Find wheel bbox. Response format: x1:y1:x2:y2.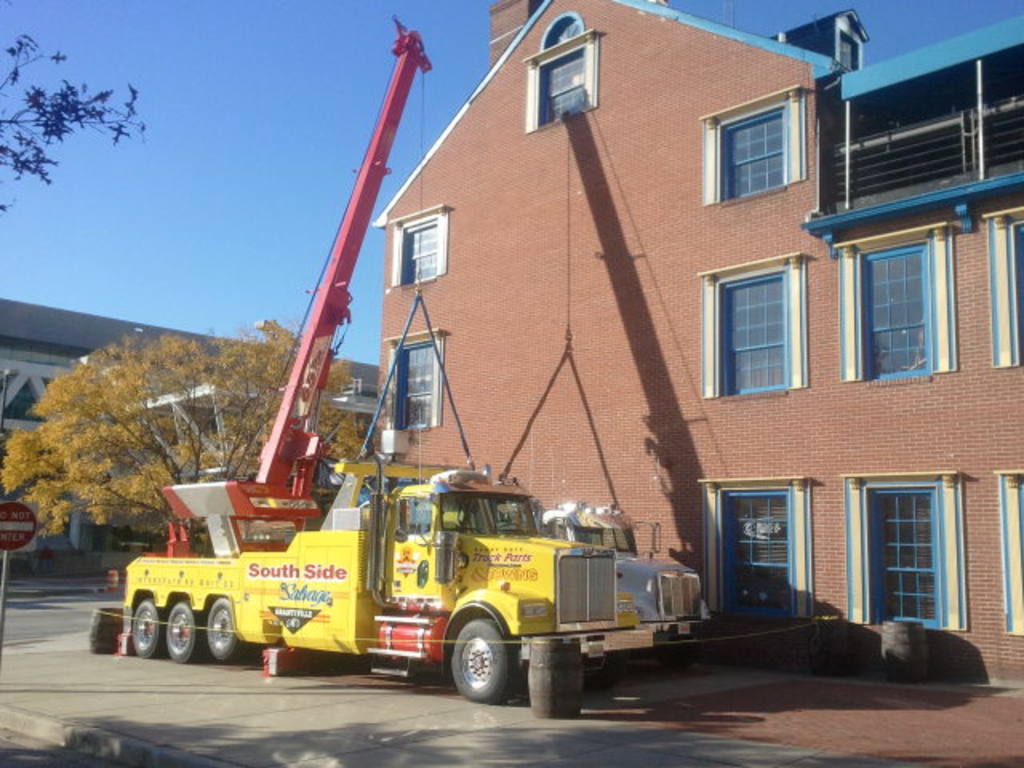
133:605:165:654.
